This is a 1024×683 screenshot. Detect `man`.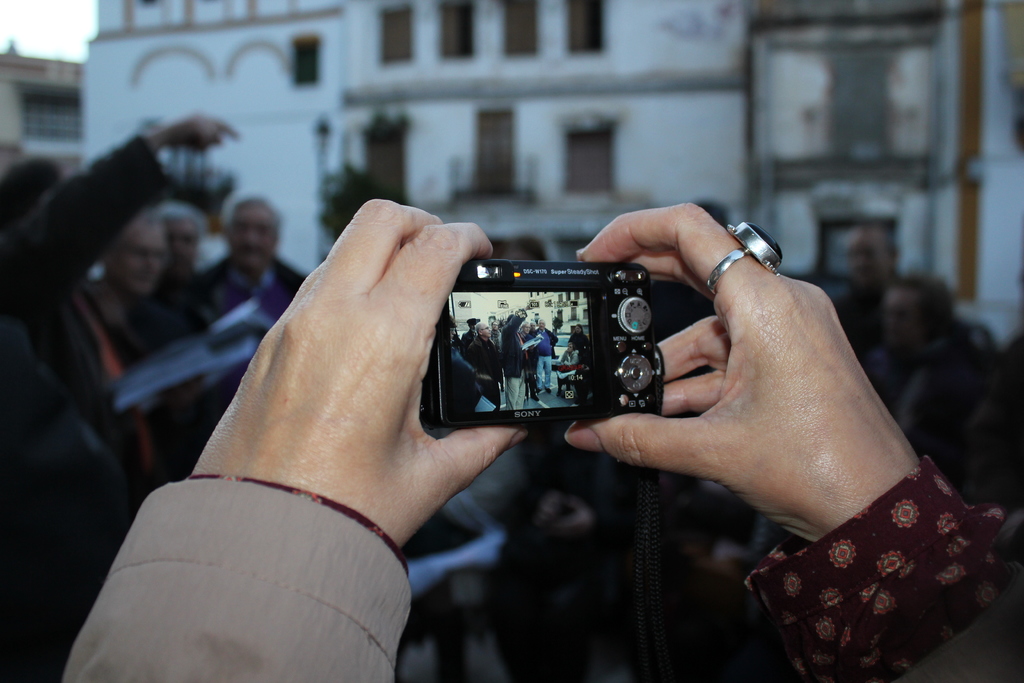
region(555, 341, 580, 399).
